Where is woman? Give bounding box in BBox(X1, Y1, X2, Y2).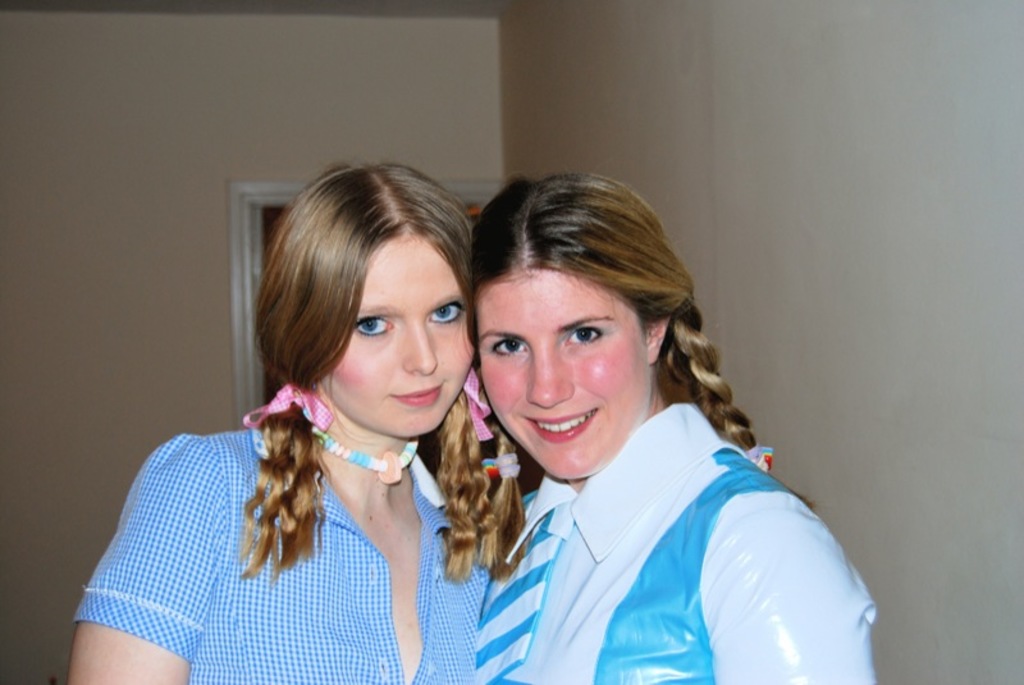
BBox(63, 159, 494, 684).
